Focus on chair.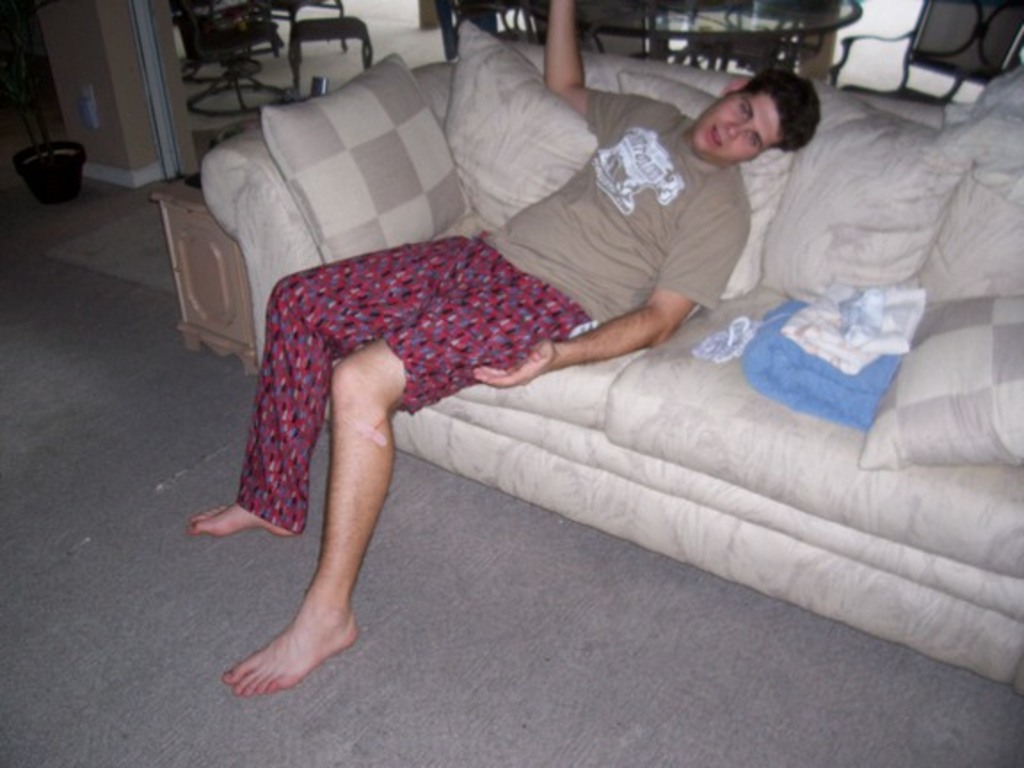
Focused at Rect(162, 0, 284, 116).
